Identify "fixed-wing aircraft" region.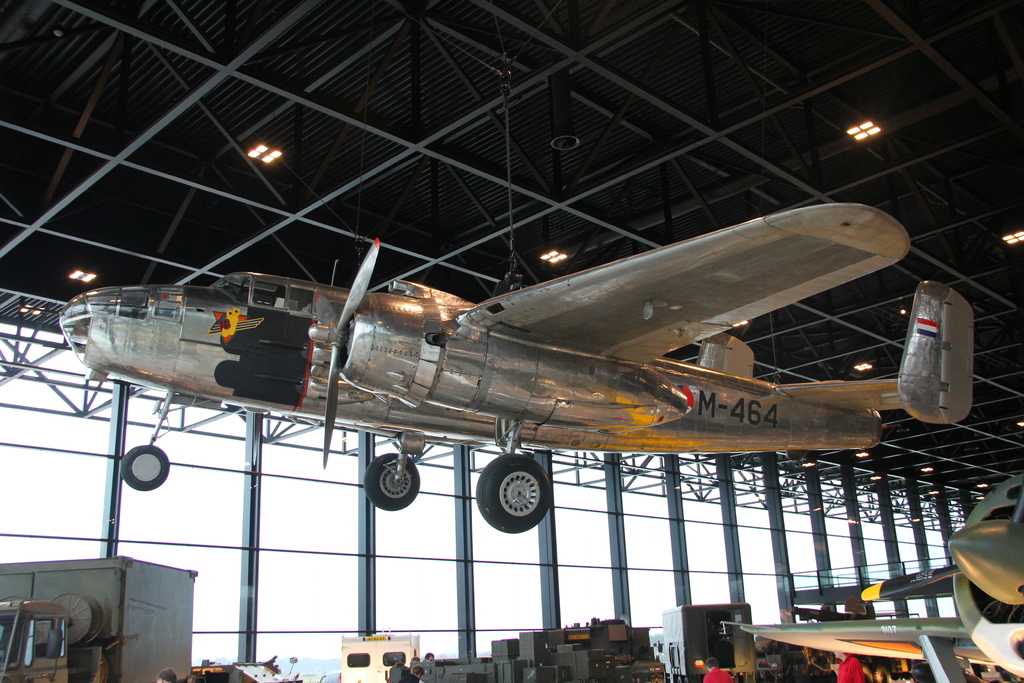
Region: (left=54, top=202, right=976, bottom=530).
